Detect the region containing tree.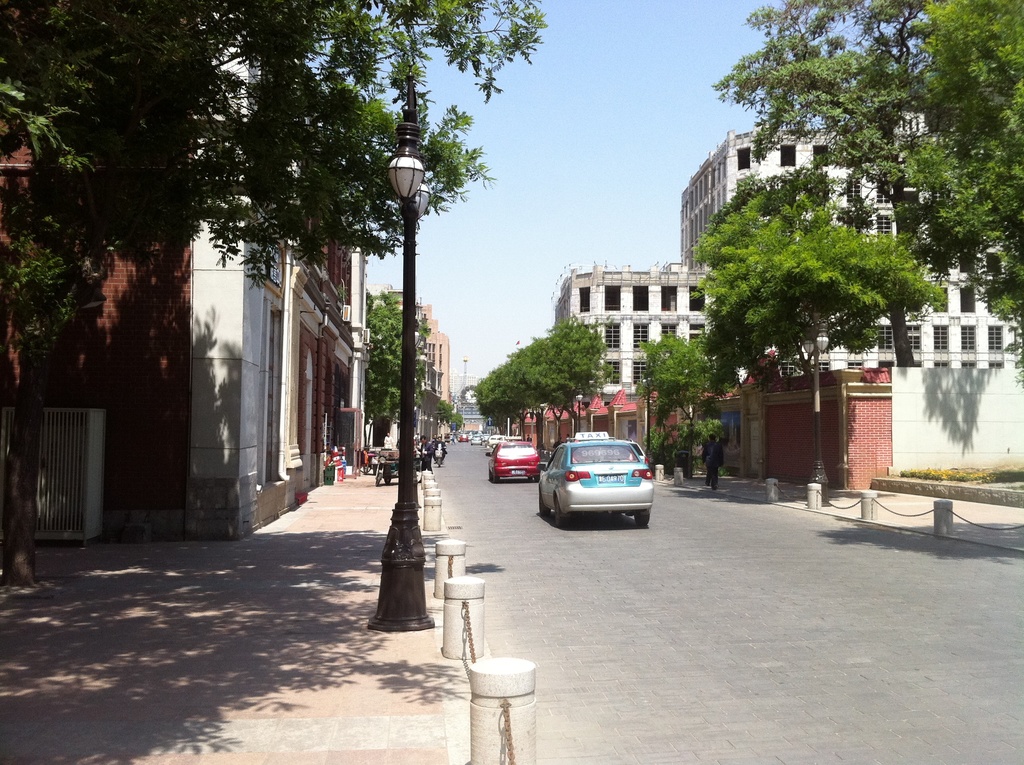
[906,0,1023,358].
